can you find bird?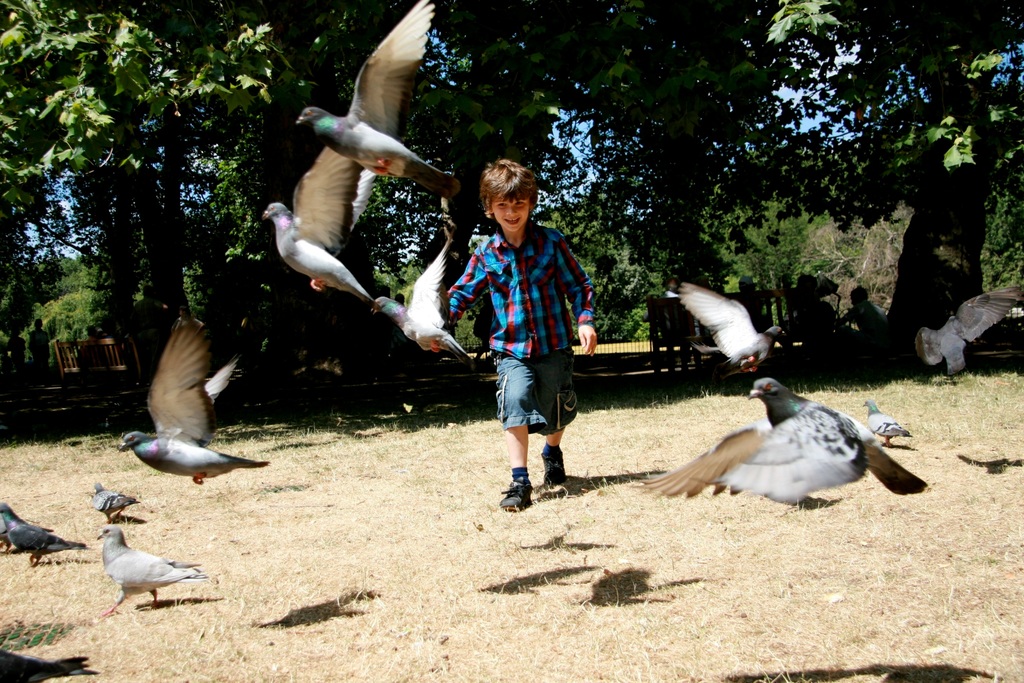
Yes, bounding box: [257, 147, 383, 315].
